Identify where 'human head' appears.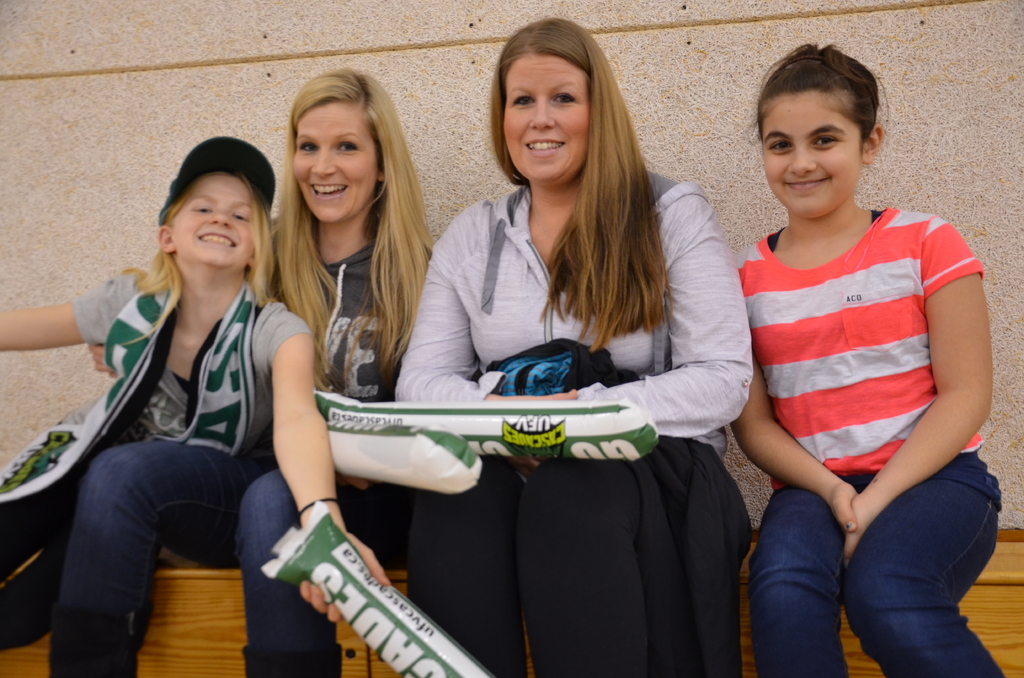
Appears at (749,50,895,211).
